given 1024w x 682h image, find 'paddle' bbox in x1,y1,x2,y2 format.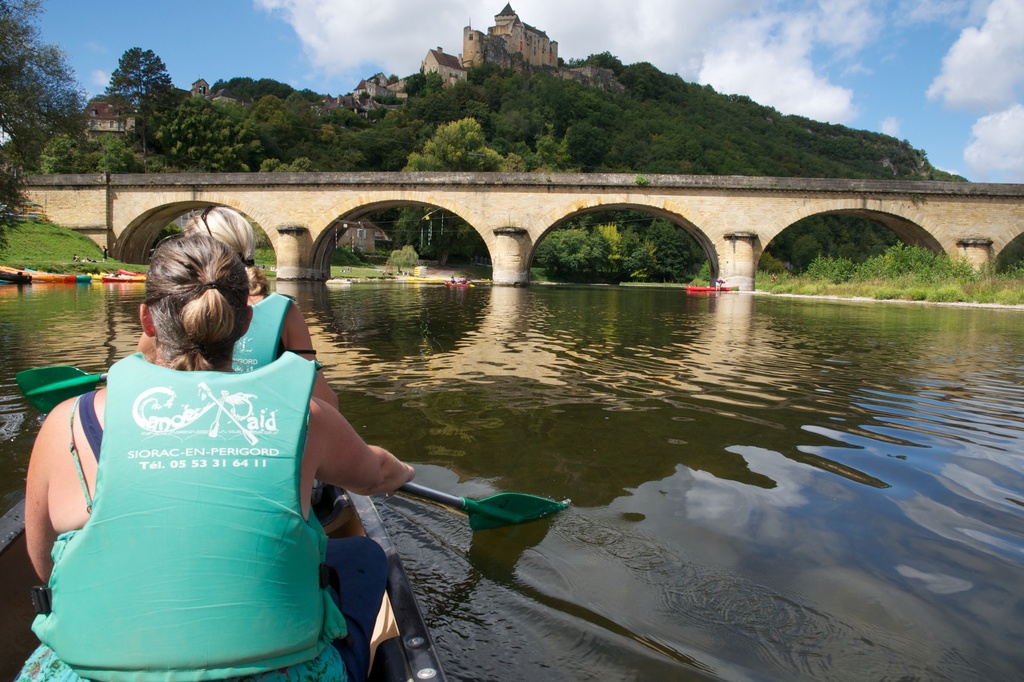
399,482,568,534.
